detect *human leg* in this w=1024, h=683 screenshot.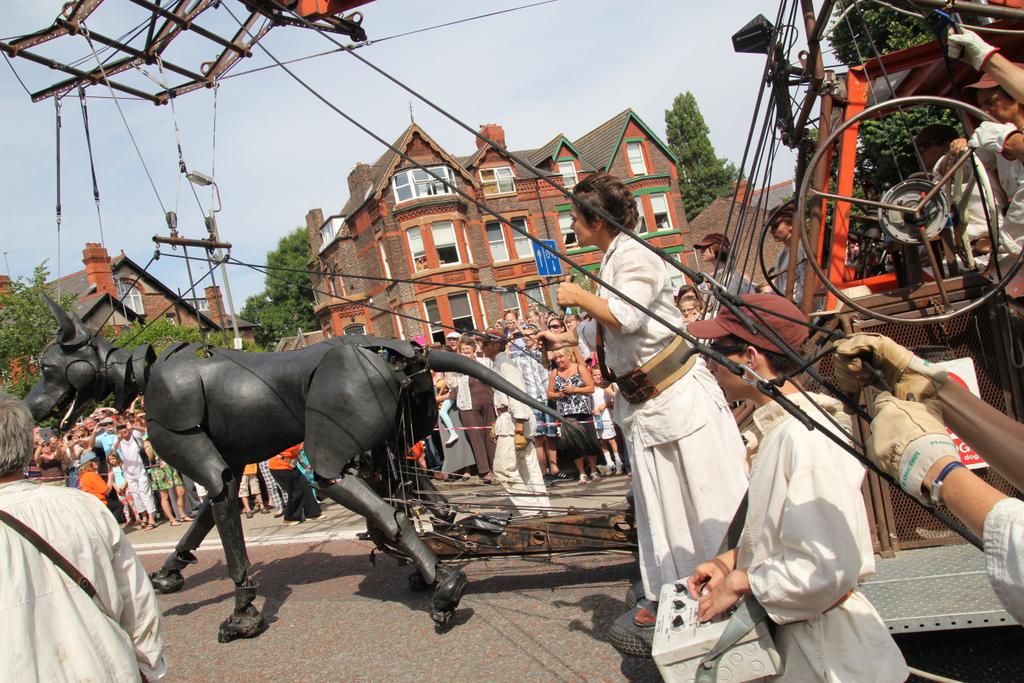
Detection: locate(274, 459, 305, 522).
